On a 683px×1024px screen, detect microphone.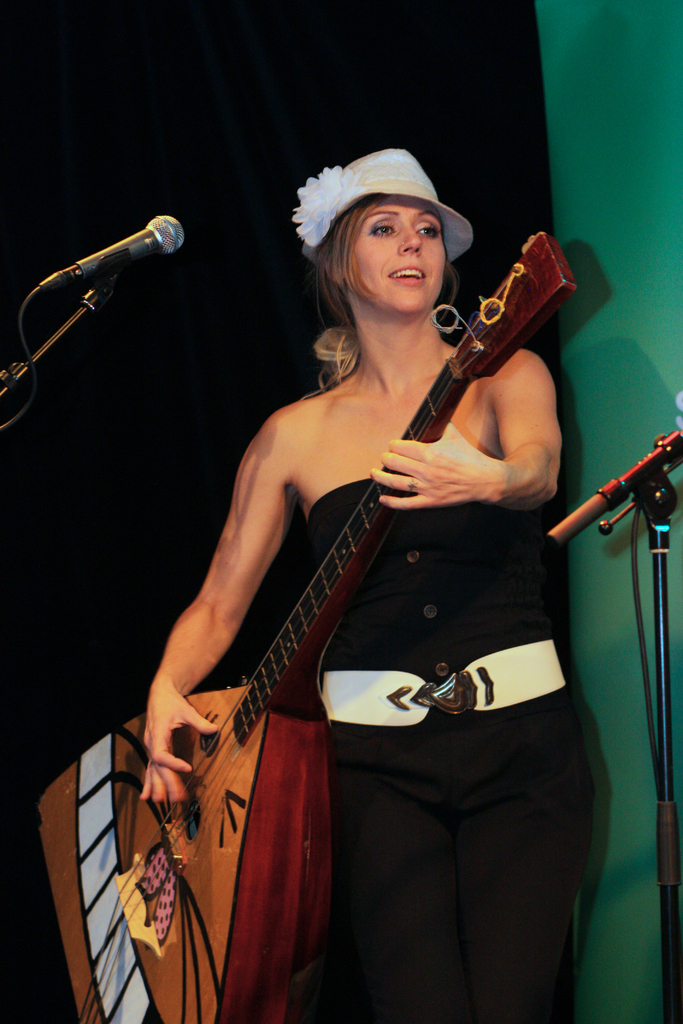
select_region(38, 205, 185, 319).
